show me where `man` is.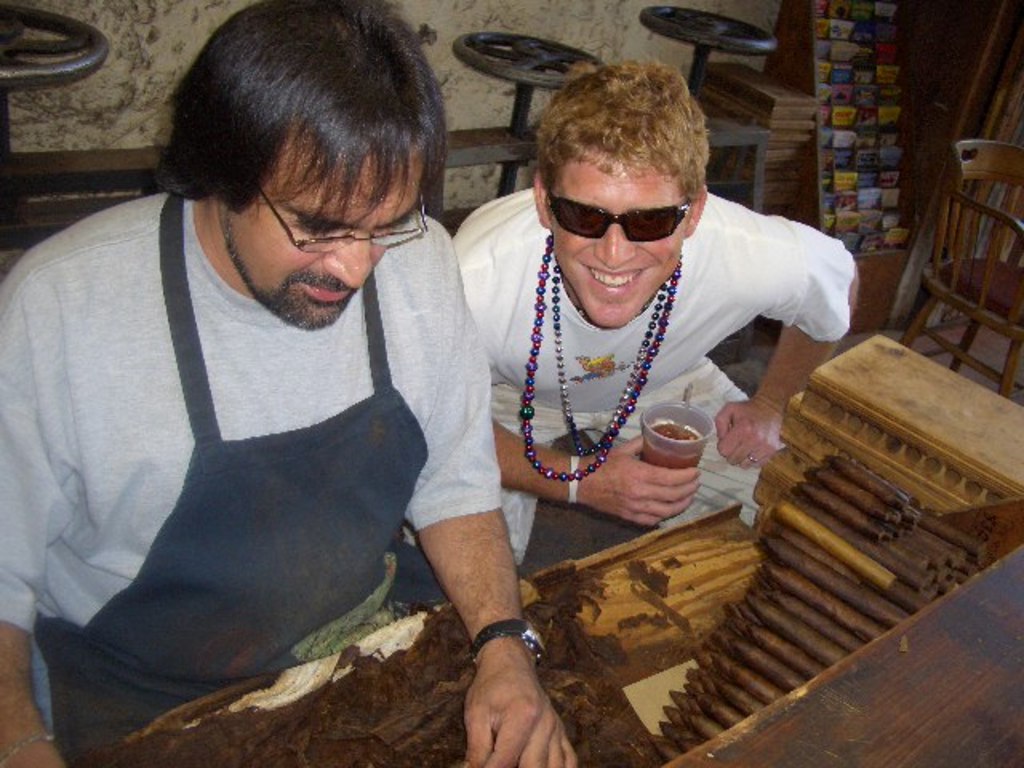
`man` is at (x1=451, y1=59, x2=856, y2=568).
